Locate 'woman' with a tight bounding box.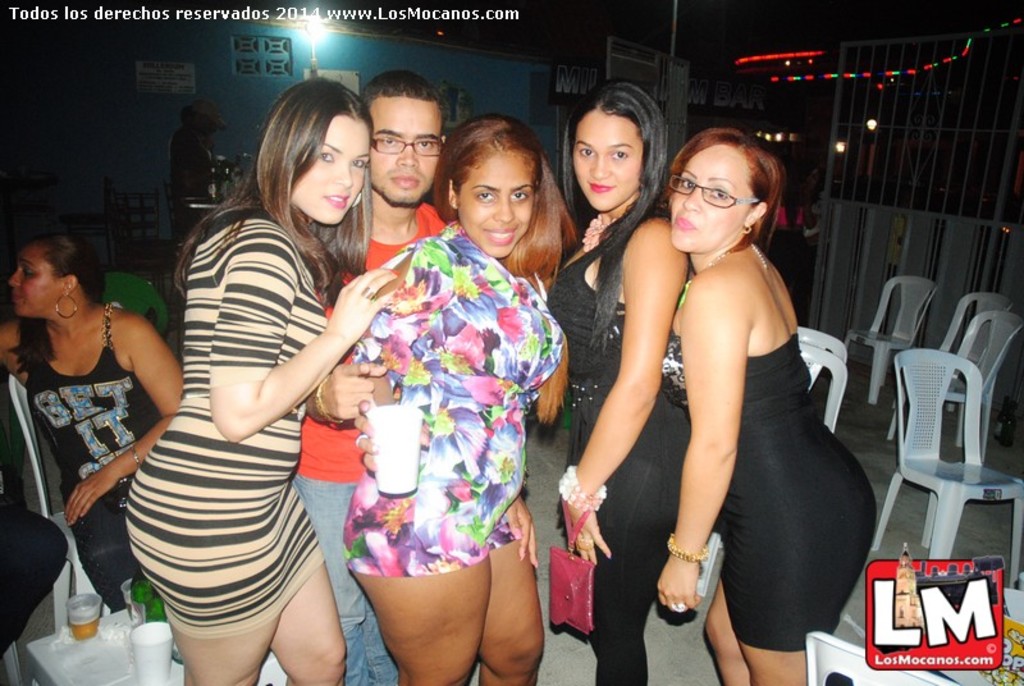
bbox=(123, 73, 404, 685).
